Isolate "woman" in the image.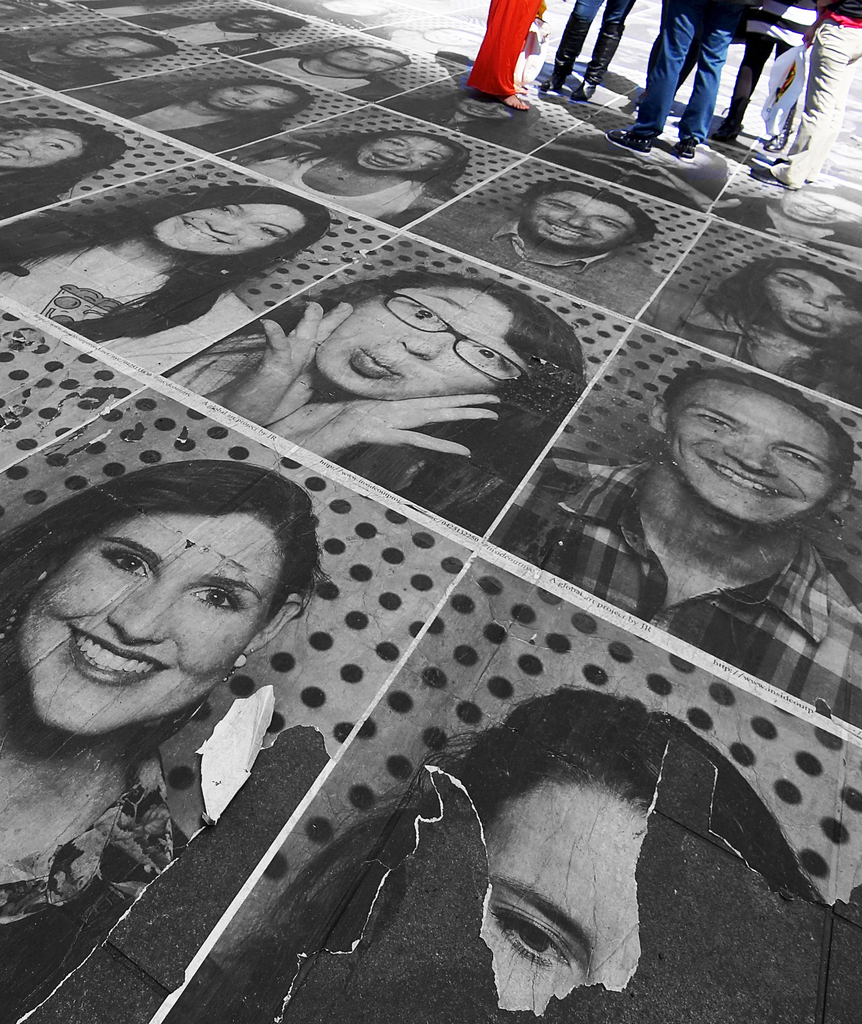
Isolated region: 637/249/861/413.
